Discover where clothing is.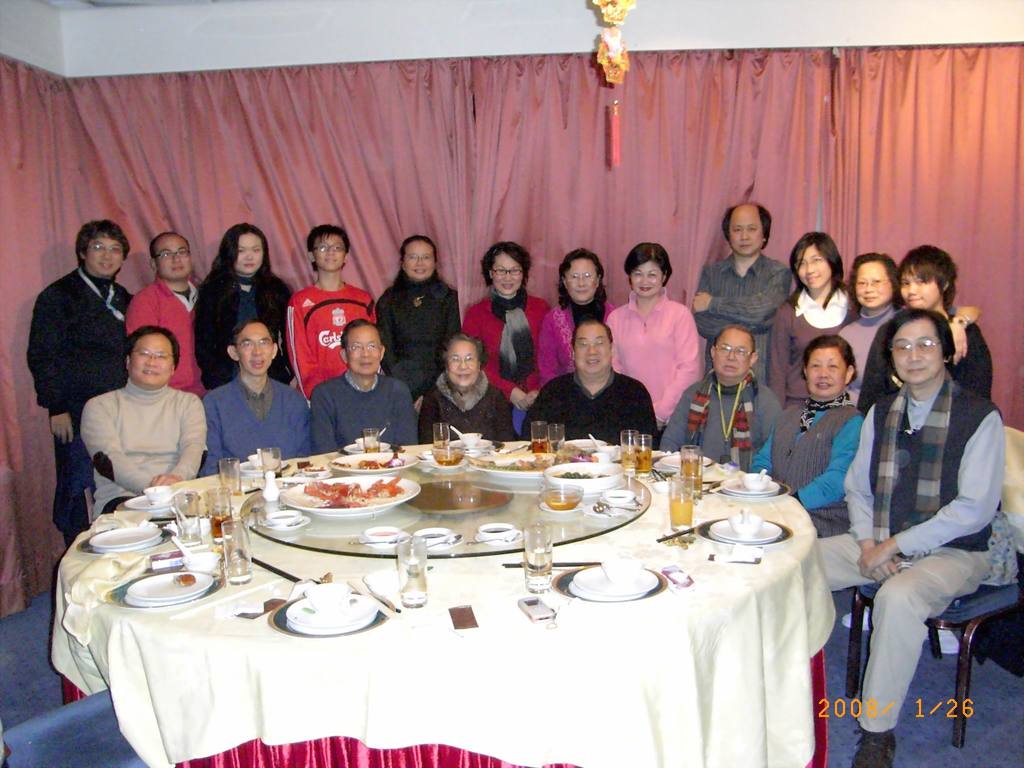
Discovered at 538,296,625,383.
